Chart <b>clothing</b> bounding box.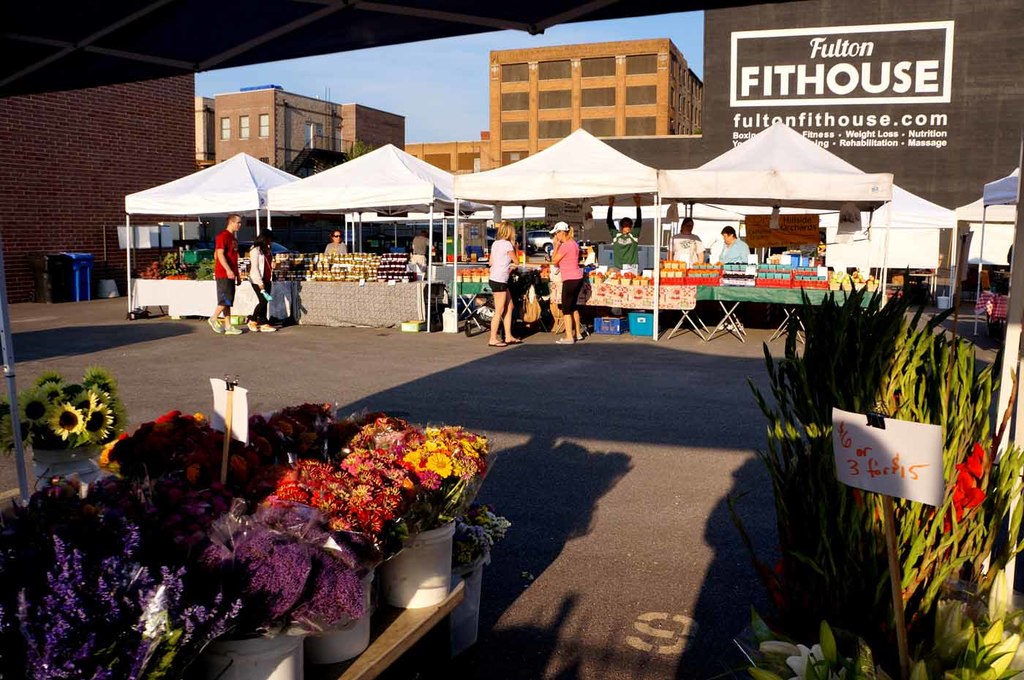
Charted: box=[214, 229, 239, 308].
